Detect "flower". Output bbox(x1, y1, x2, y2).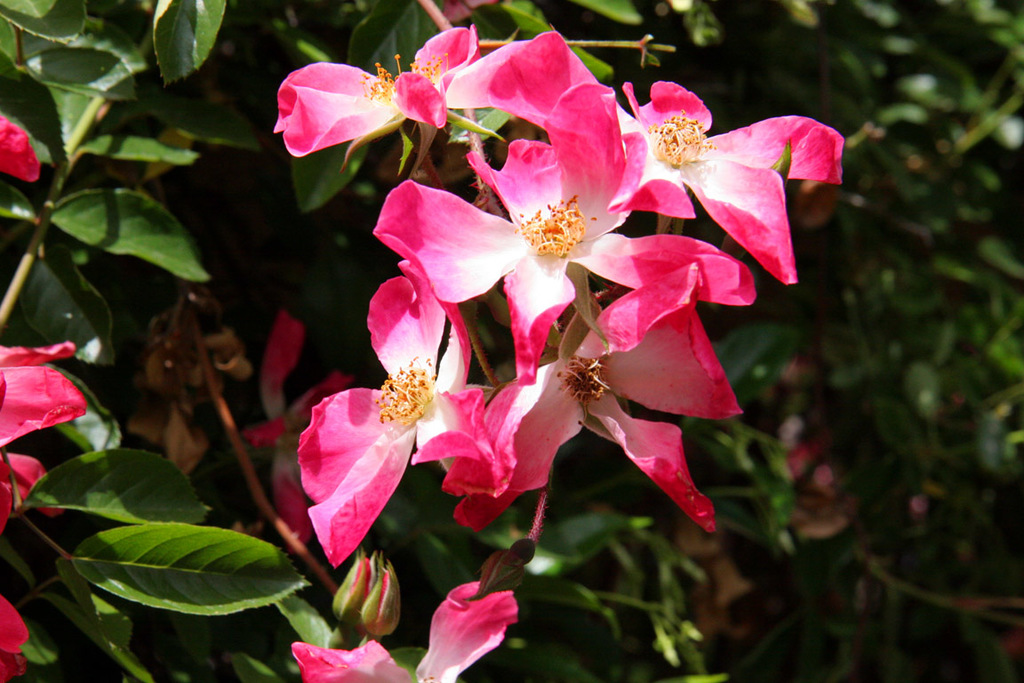
bbox(0, 339, 85, 526).
